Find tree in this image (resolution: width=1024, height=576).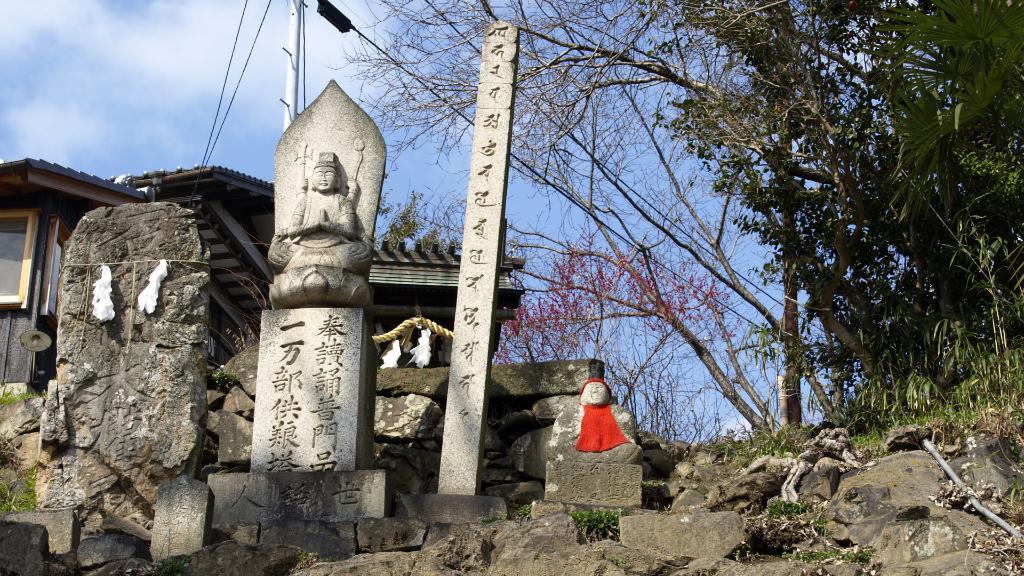
select_region(326, 0, 799, 438).
